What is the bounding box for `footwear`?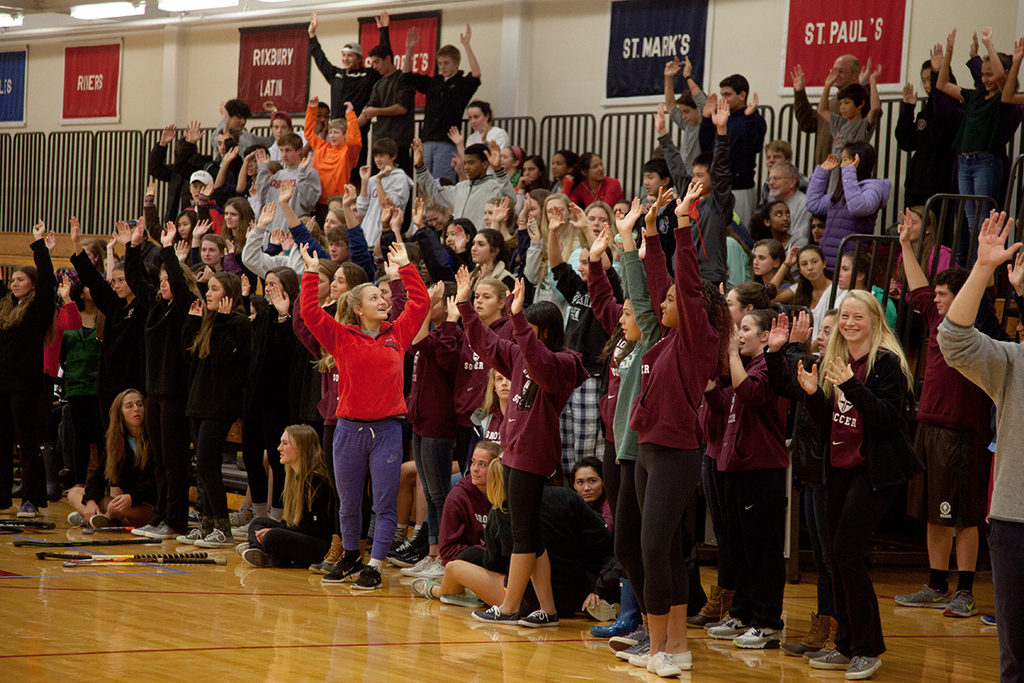
bbox=[686, 581, 730, 628].
